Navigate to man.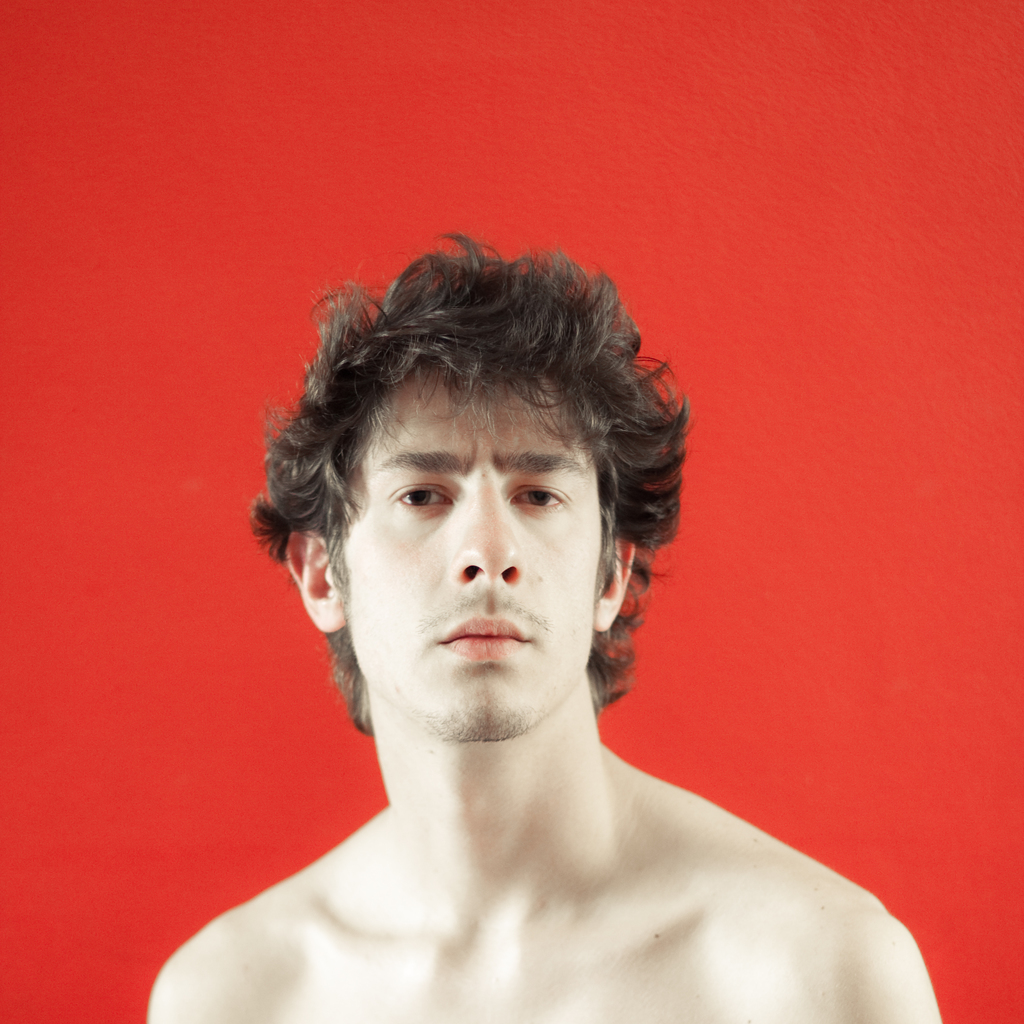
Navigation target: box=[120, 235, 941, 1023].
